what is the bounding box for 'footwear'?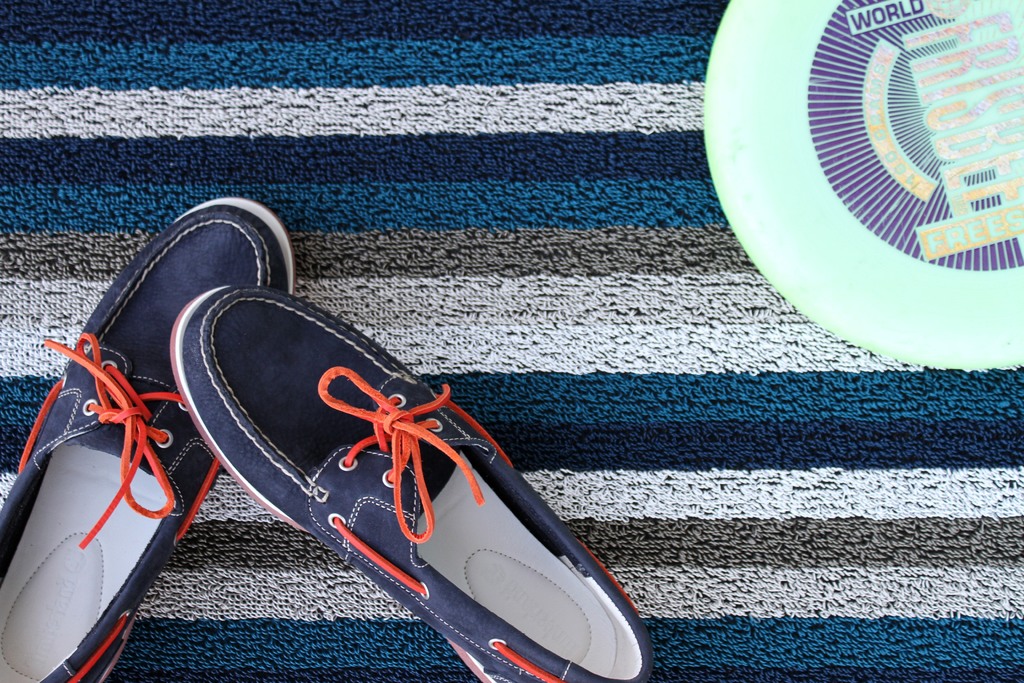
171,286,664,682.
